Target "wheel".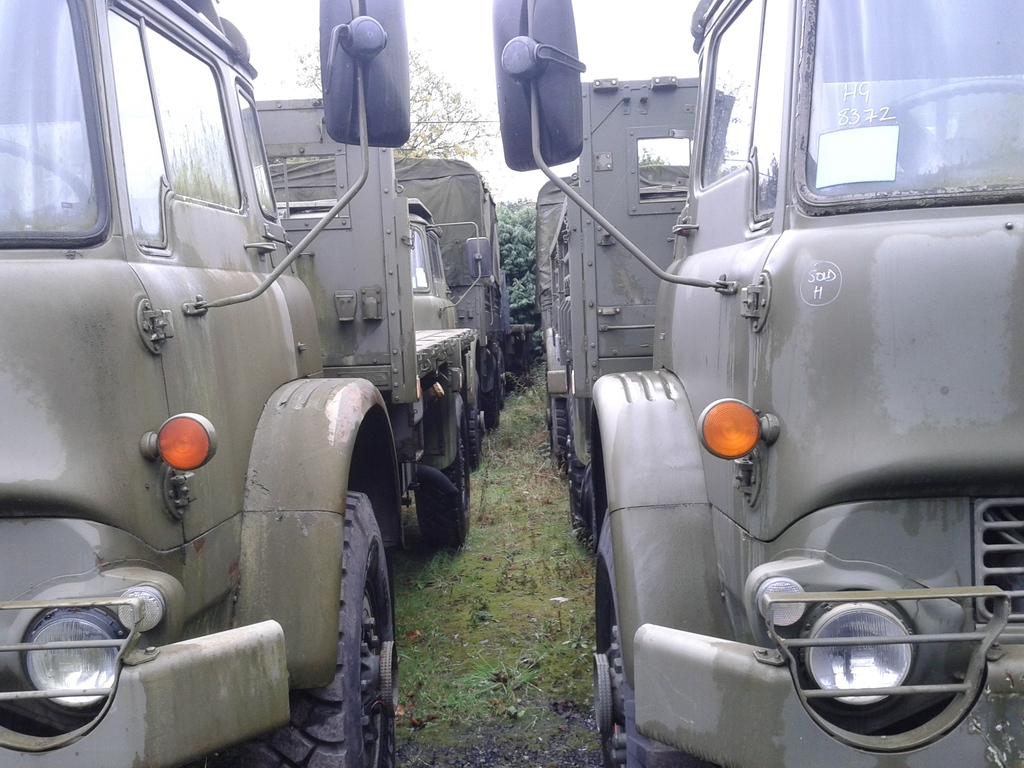
Target region: locate(419, 451, 472, 543).
